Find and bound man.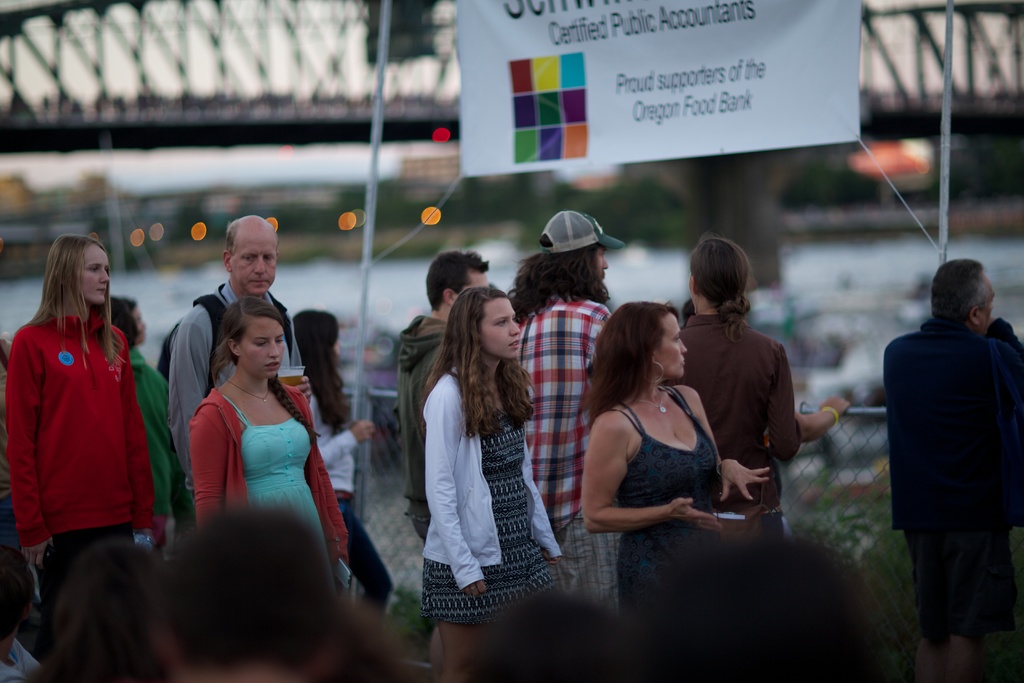
Bound: 878/251/1023/682.
